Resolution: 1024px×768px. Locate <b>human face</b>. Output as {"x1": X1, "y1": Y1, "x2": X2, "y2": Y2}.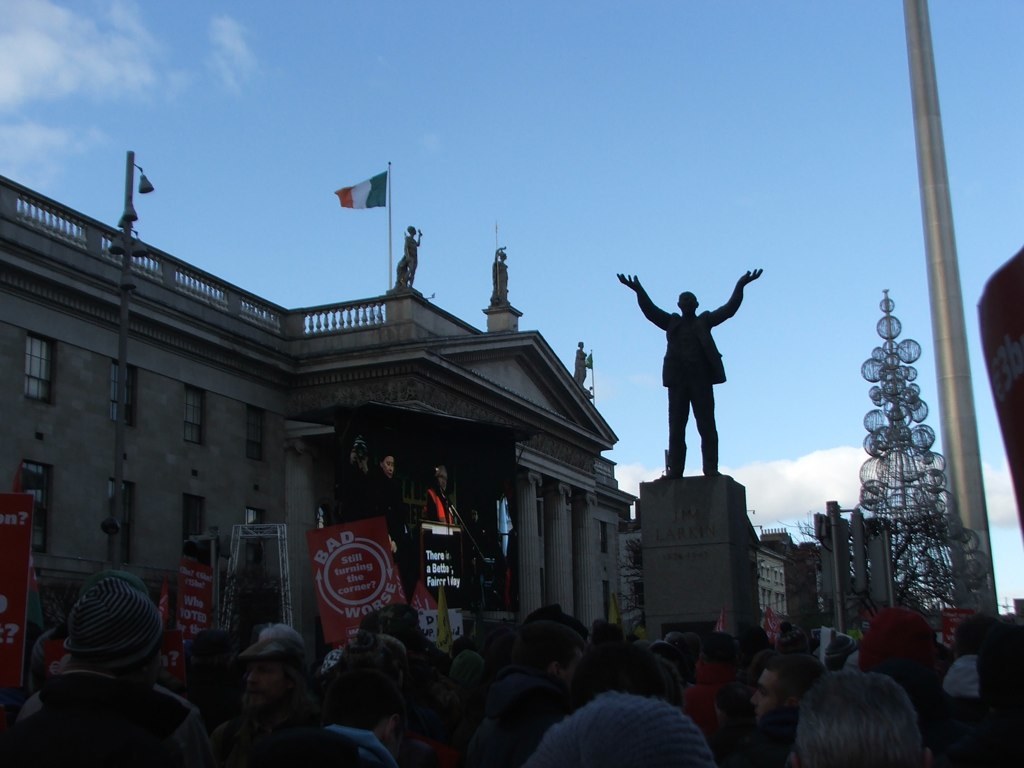
{"x1": 749, "y1": 668, "x2": 781, "y2": 724}.
